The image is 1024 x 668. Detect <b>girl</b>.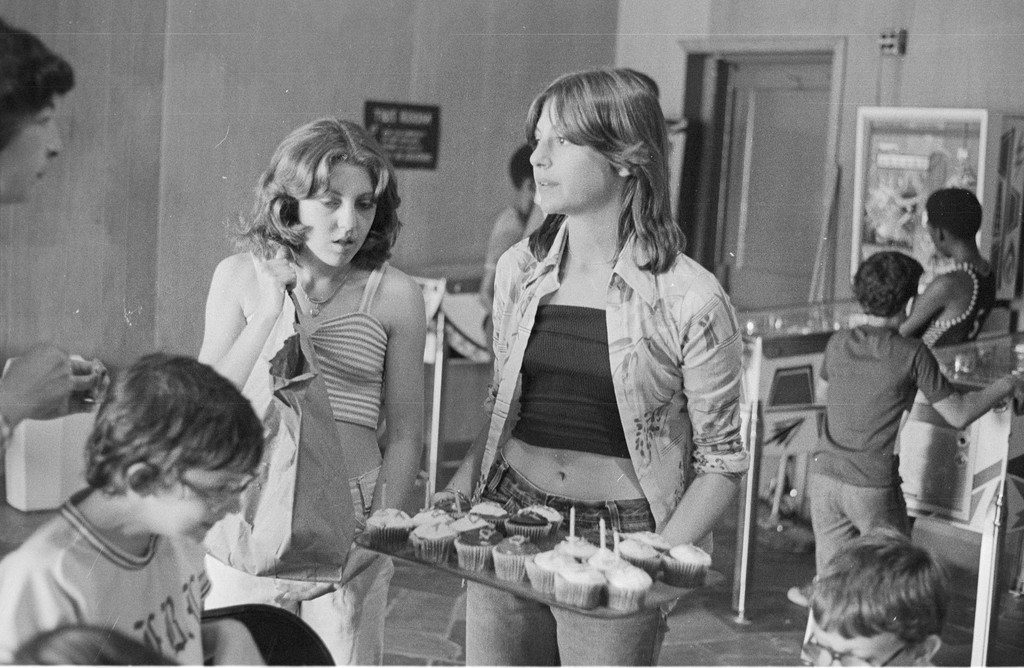
Detection: x1=200 y1=116 x2=426 y2=667.
